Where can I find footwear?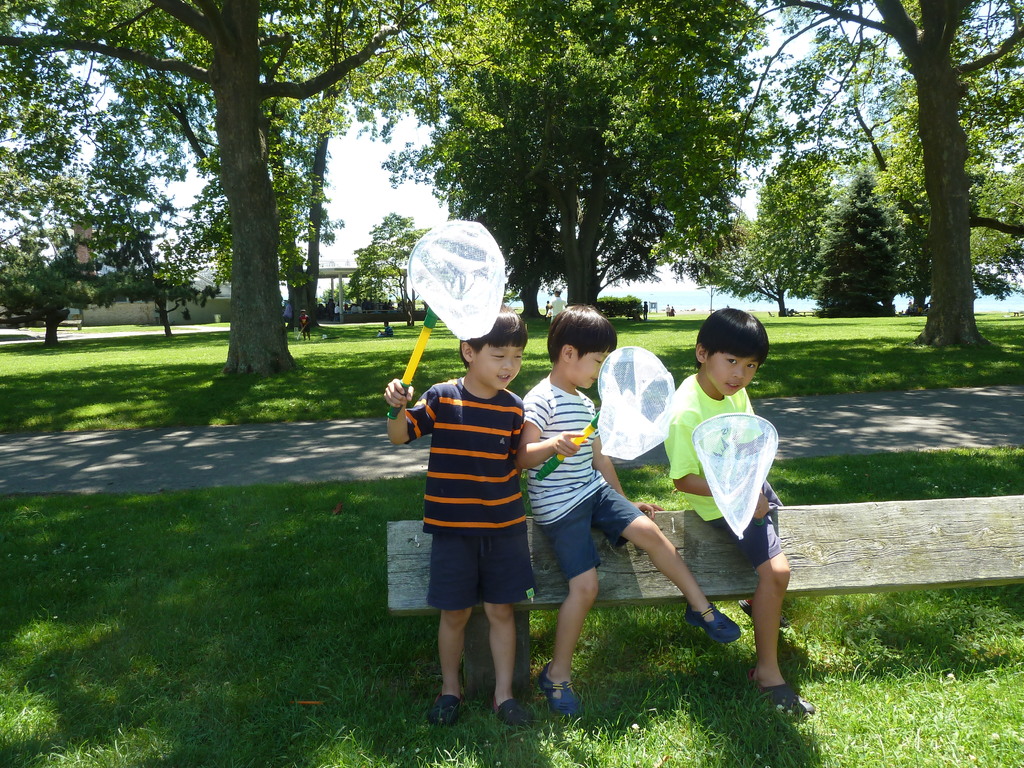
You can find it at Rect(540, 664, 584, 709).
